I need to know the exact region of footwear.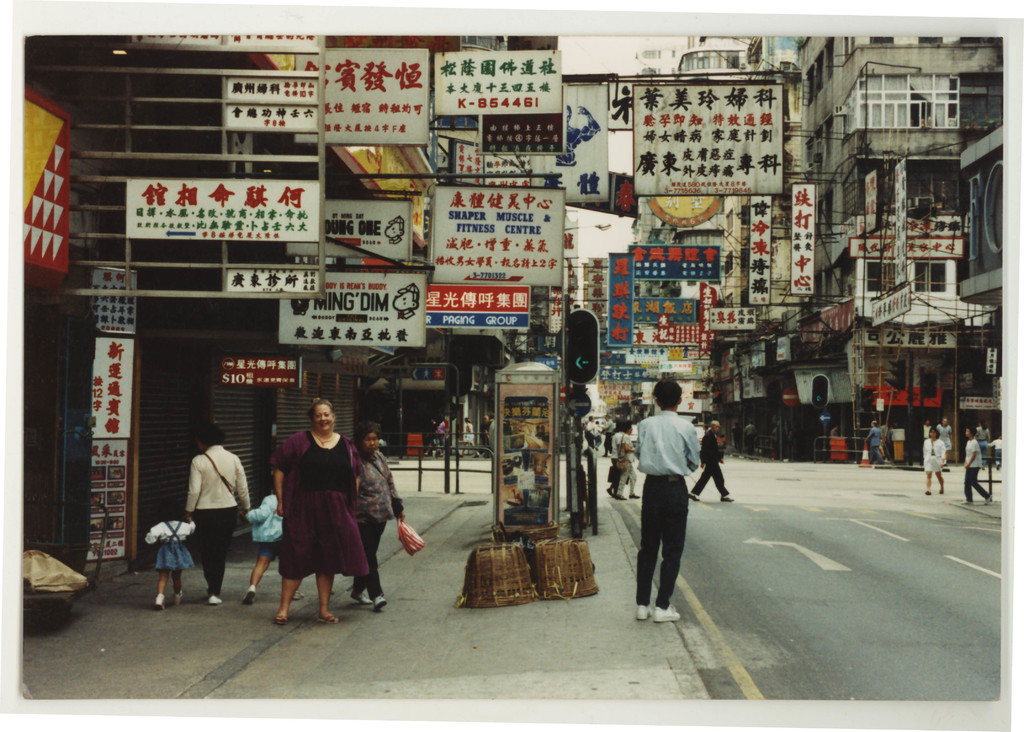
Region: {"x1": 154, "y1": 594, "x2": 166, "y2": 609}.
